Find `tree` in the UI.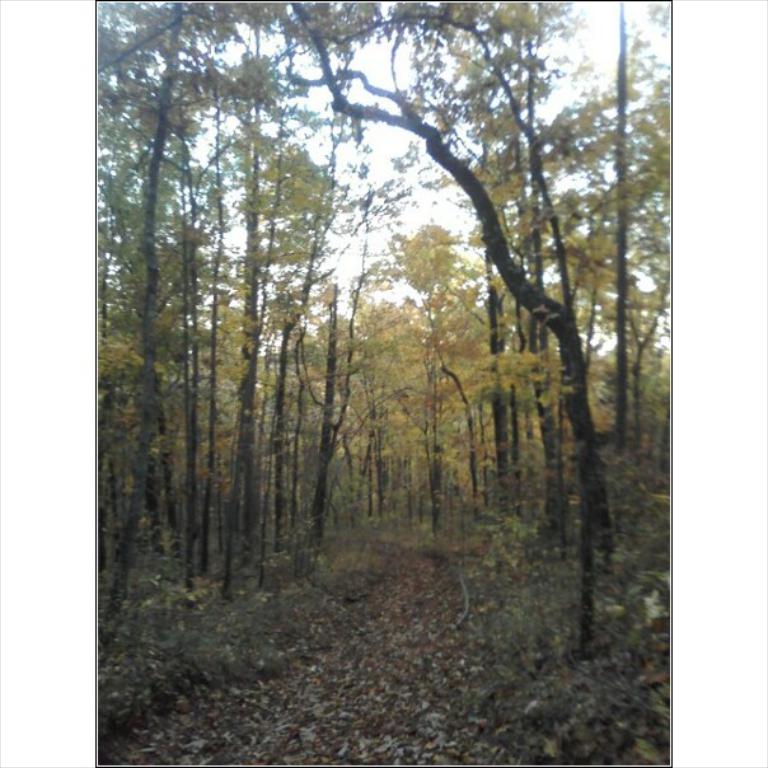
UI element at [619,0,670,530].
